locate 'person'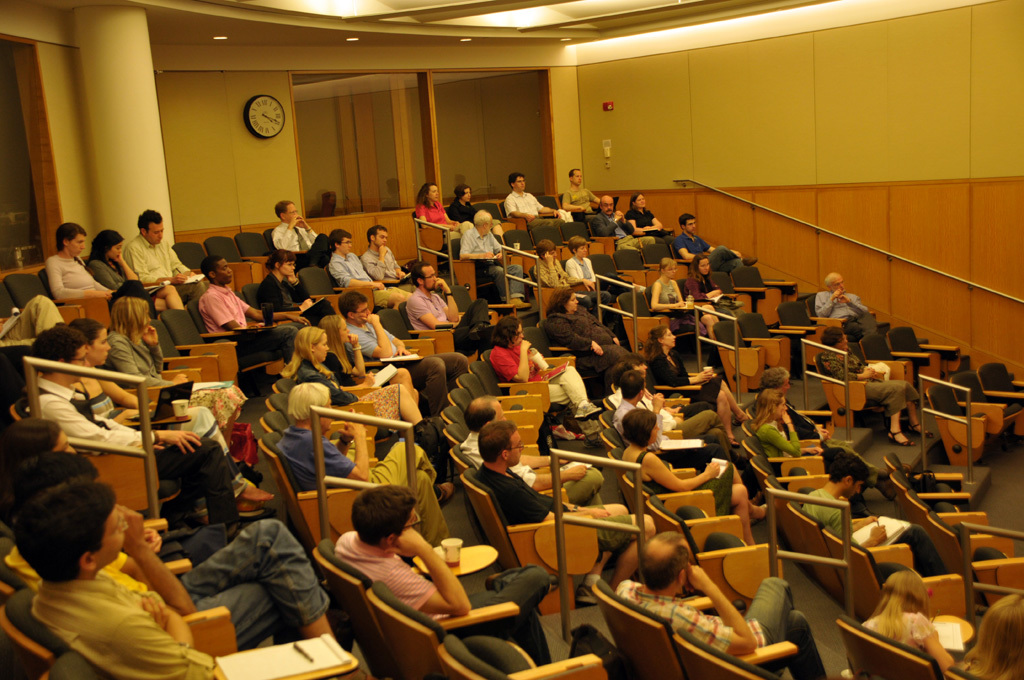
locate(451, 297, 503, 357)
